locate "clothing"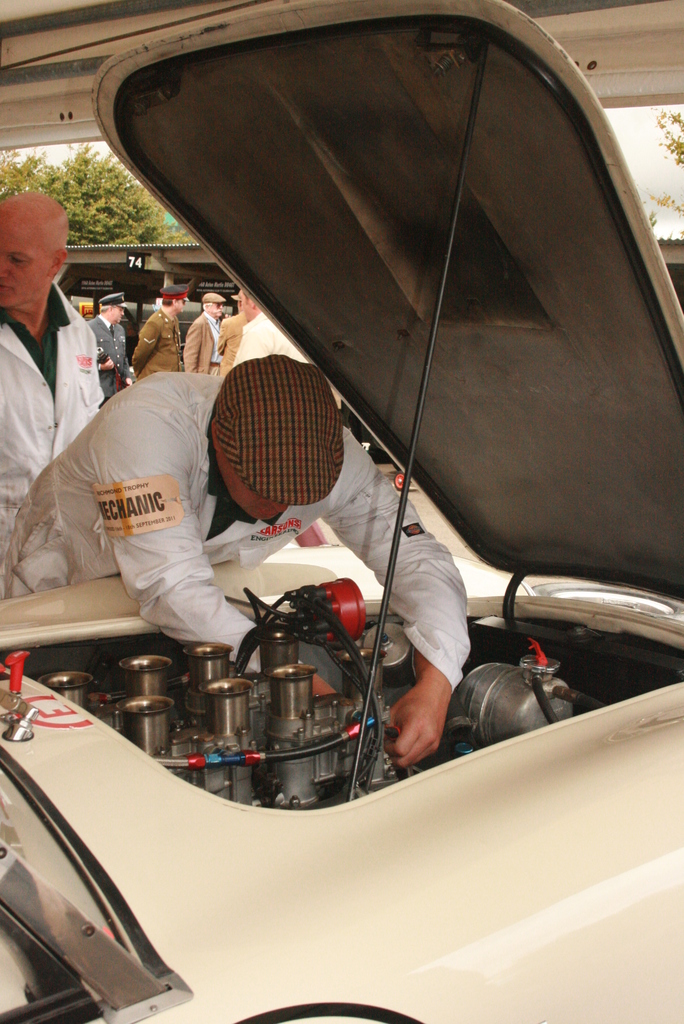
rect(26, 332, 402, 682)
